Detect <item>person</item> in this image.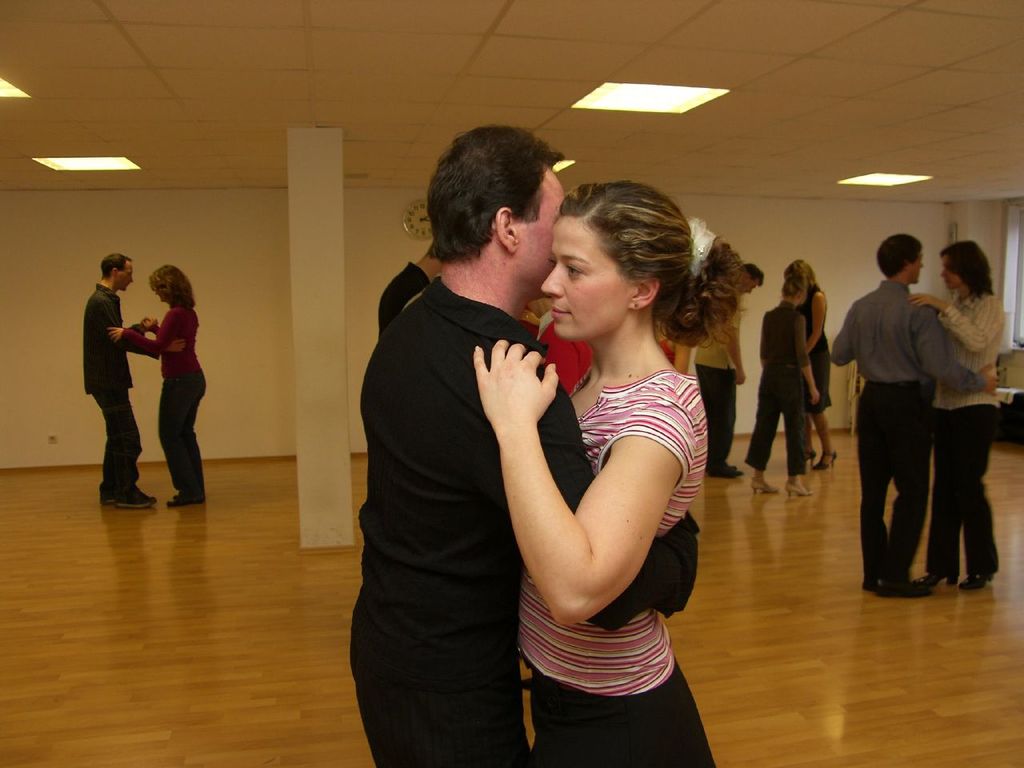
Detection: 909:241:1006:591.
